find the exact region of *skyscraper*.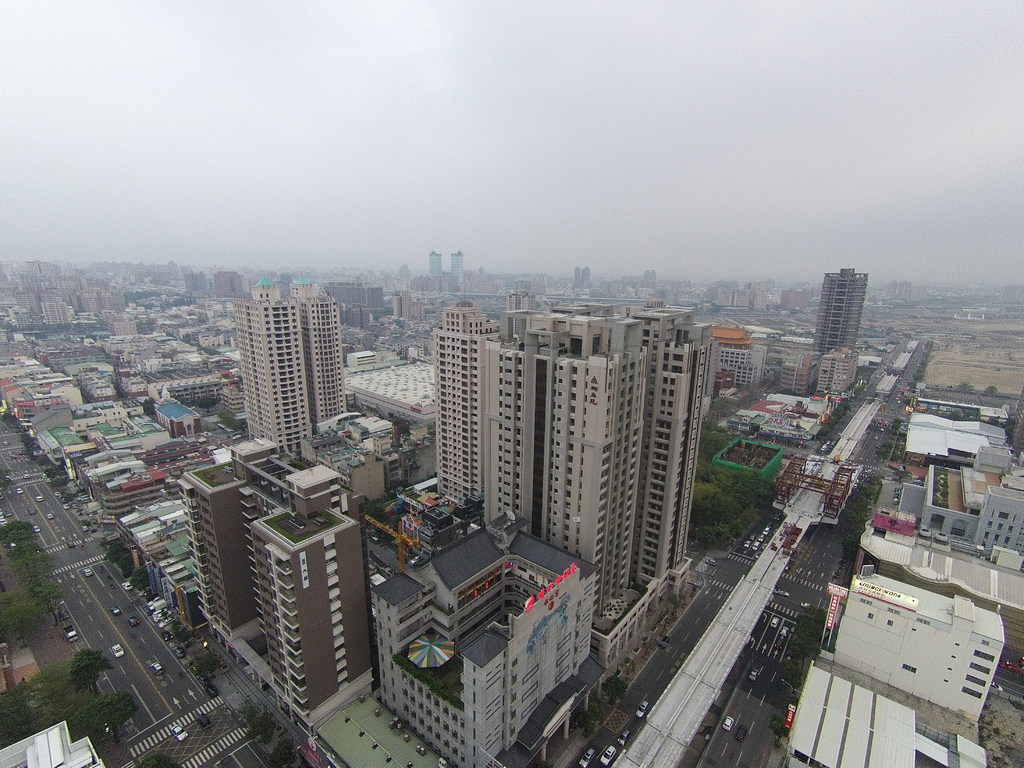
Exact region: [left=234, top=276, right=344, bottom=457].
